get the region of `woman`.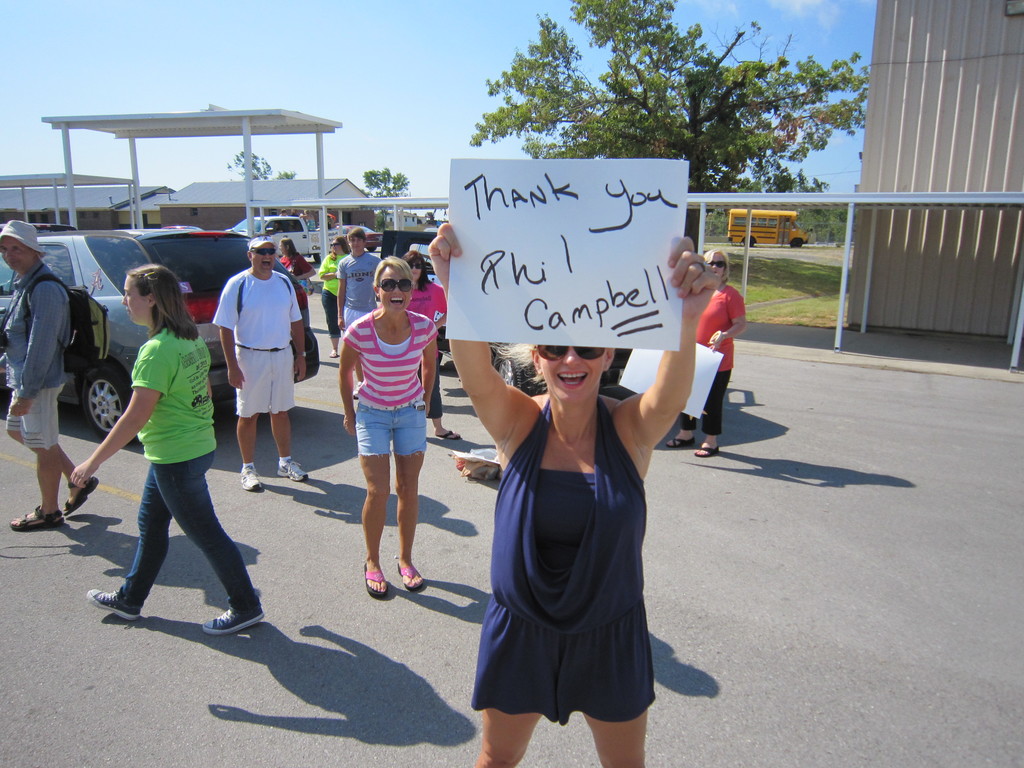
318,236,350,353.
